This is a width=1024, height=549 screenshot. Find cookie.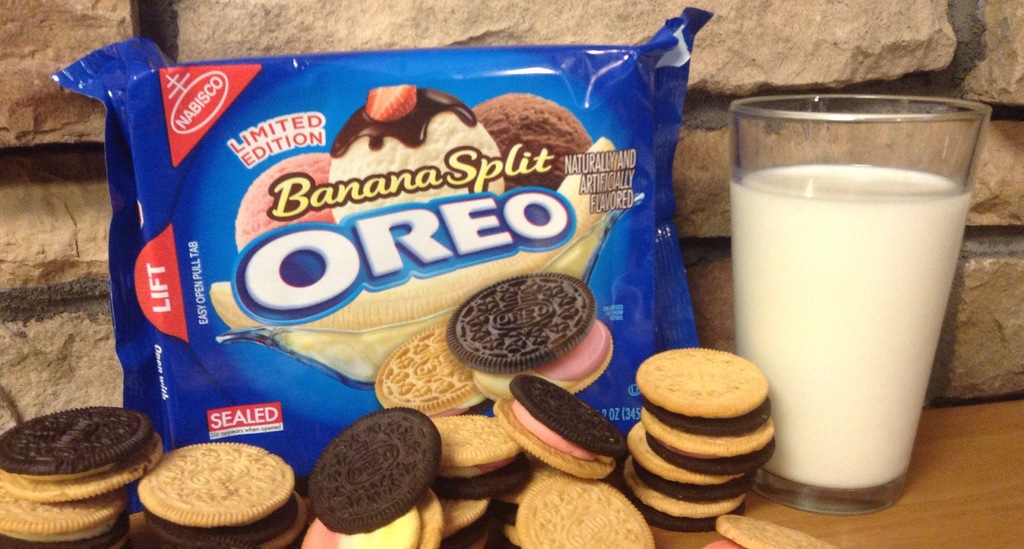
Bounding box: left=440, top=268, right=615, bottom=400.
